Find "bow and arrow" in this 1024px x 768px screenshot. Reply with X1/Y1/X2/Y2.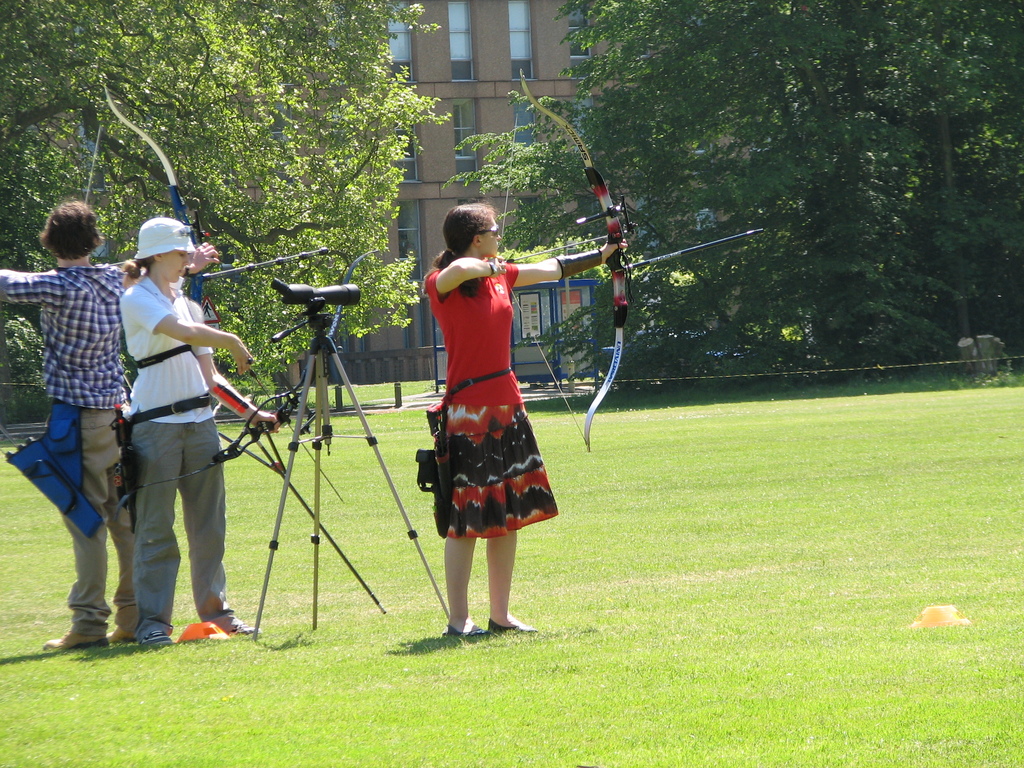
497/68/766/449.
